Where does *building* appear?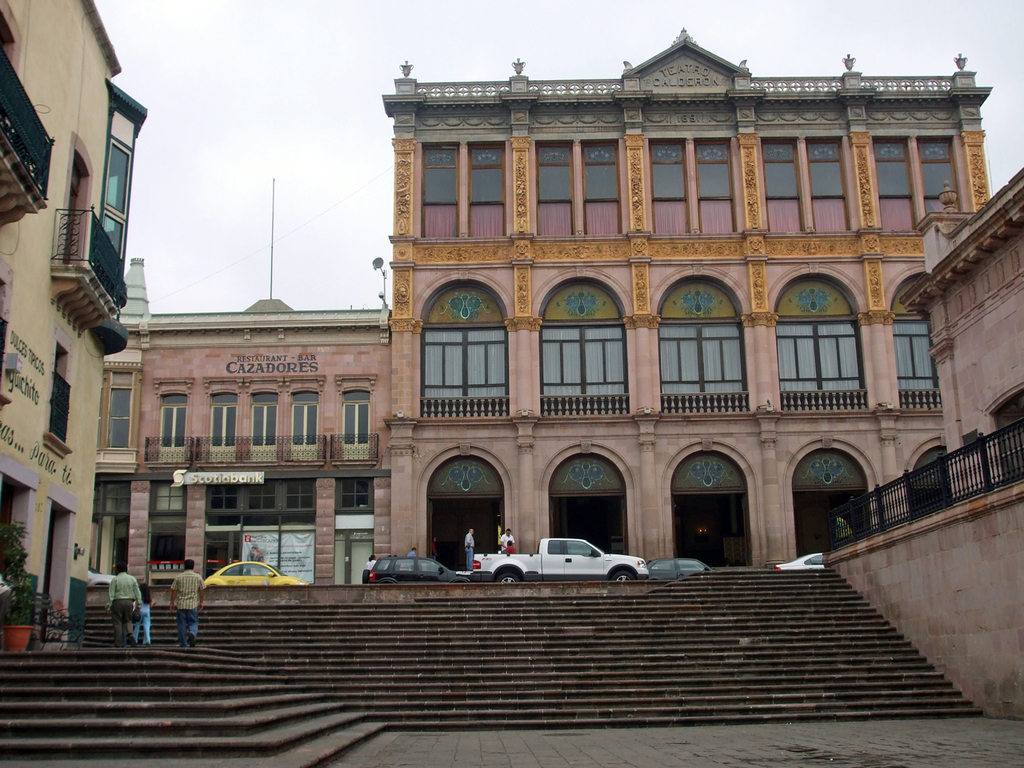
Appears at BBox(1, 3, 147, 642).
